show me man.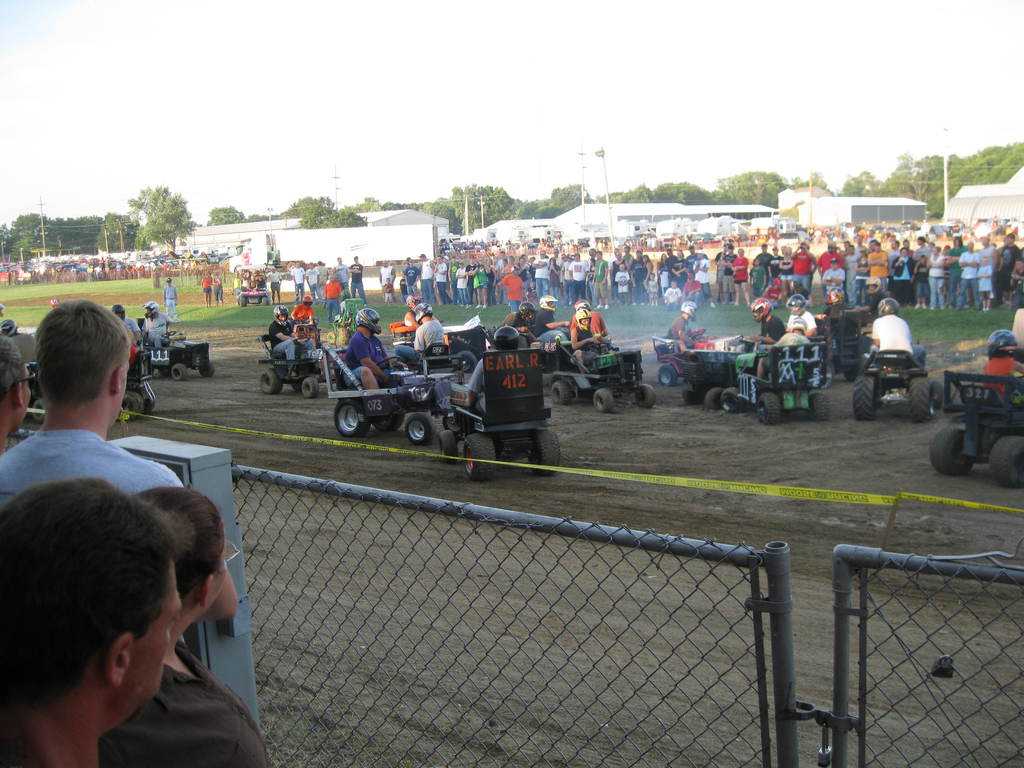
man is here: 568/252/589/304.
